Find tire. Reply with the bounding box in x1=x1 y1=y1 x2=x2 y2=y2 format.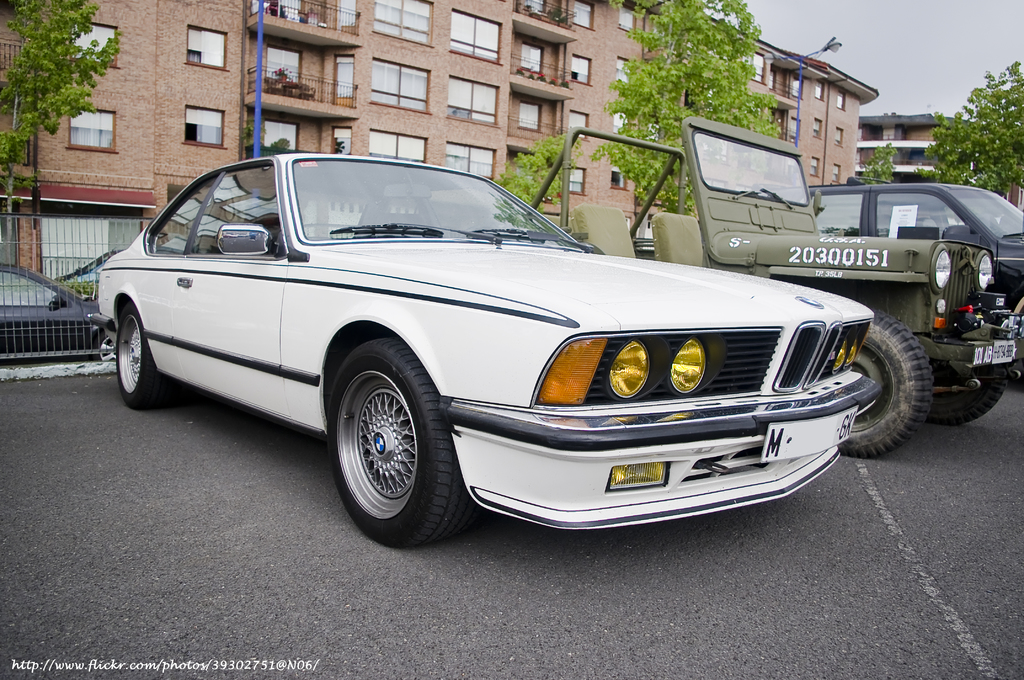
x1=116 y1=304 x2=170 y2=411.
